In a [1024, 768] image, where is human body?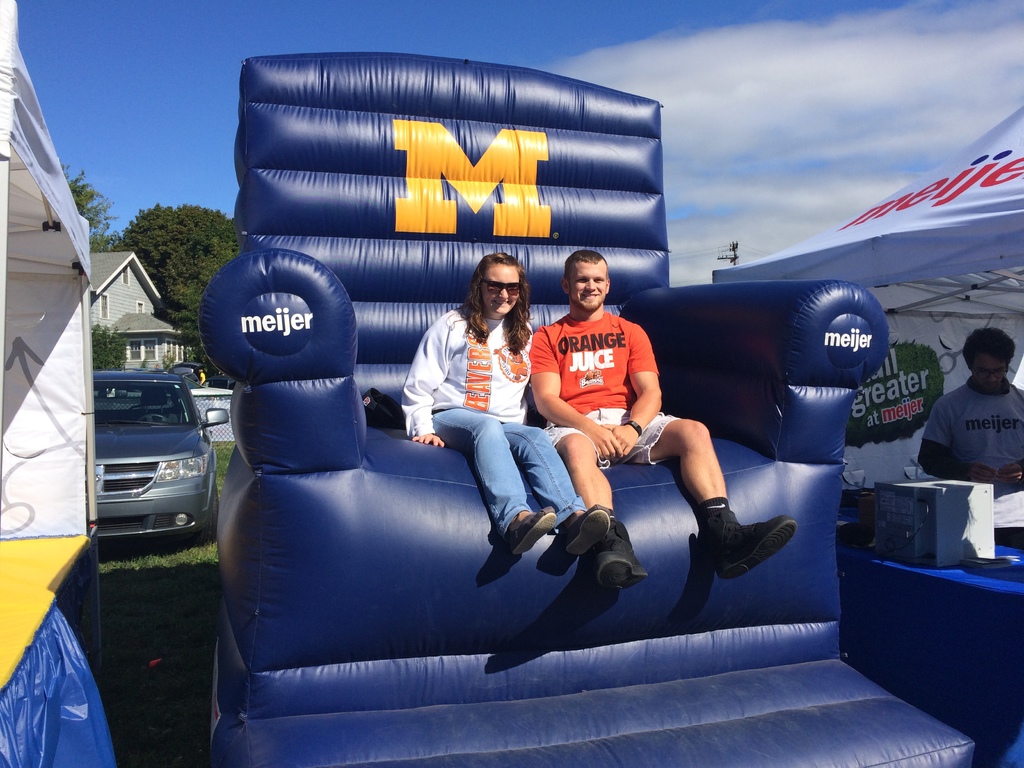
[530,244,796,575].
